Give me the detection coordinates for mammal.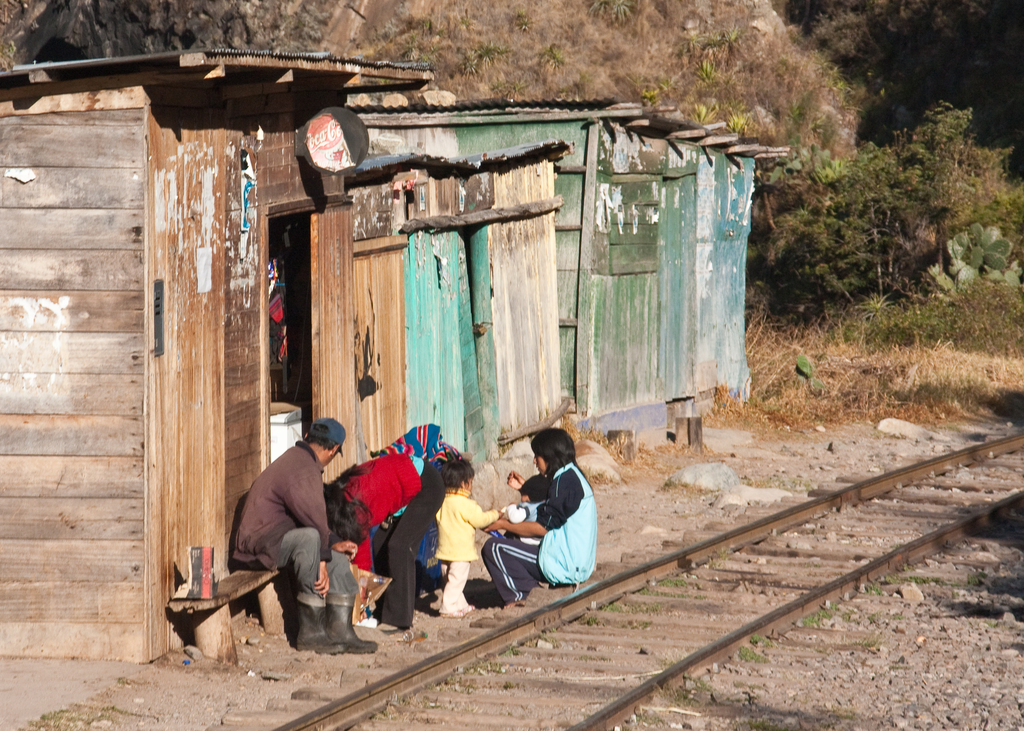
box=[235, 411, 375, 665].
